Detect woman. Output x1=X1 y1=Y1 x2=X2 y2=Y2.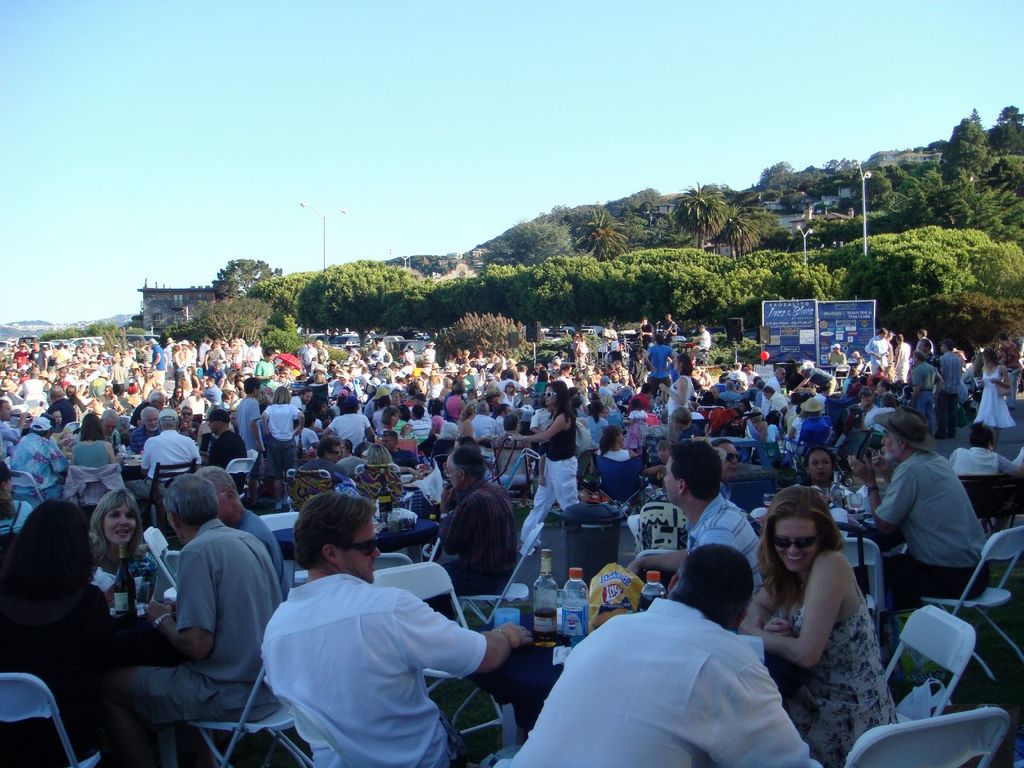
x1=658 y1=351 x2=691 y2=422.
